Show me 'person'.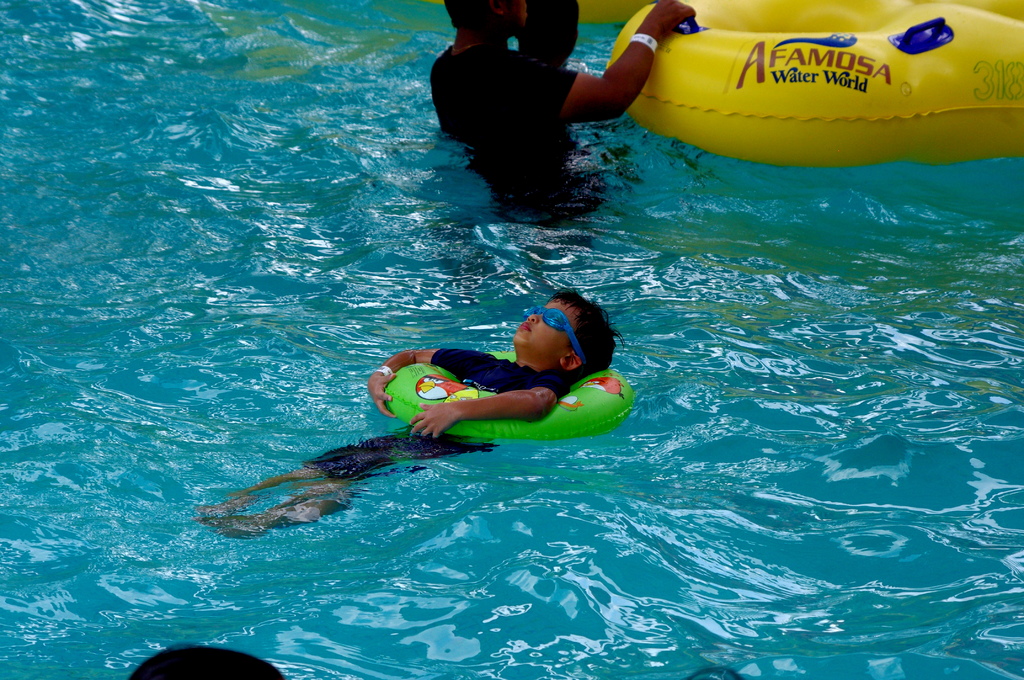
'person' is here: {"x1": 428, "y1": 0, "x2": 700, "y2": 279}.
